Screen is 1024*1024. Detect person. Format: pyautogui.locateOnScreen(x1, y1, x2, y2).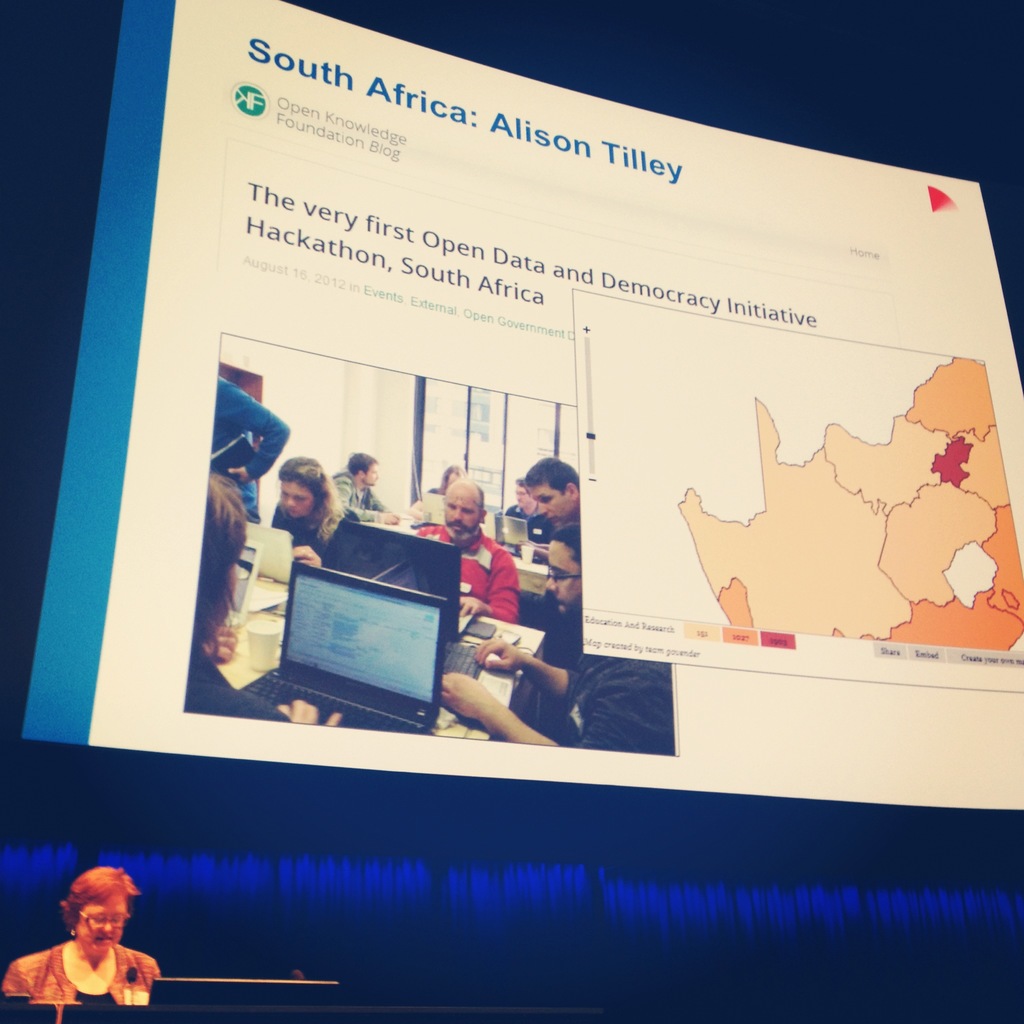
pyautogui.locateOnScreen(268, 451, 367, 570).
